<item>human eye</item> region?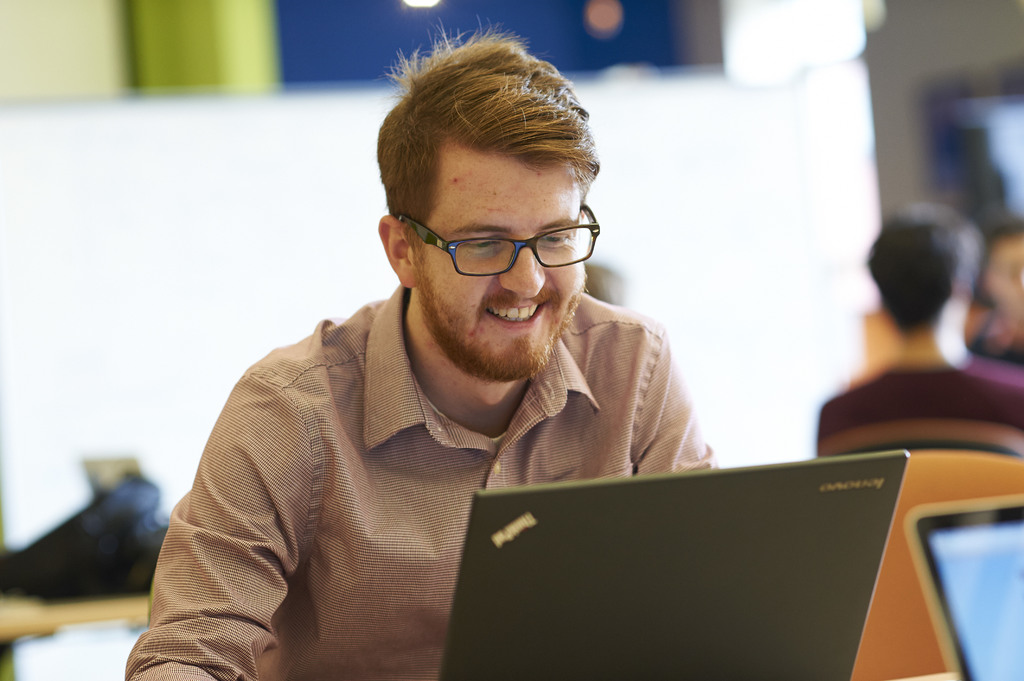
458, 236, 499, 253
